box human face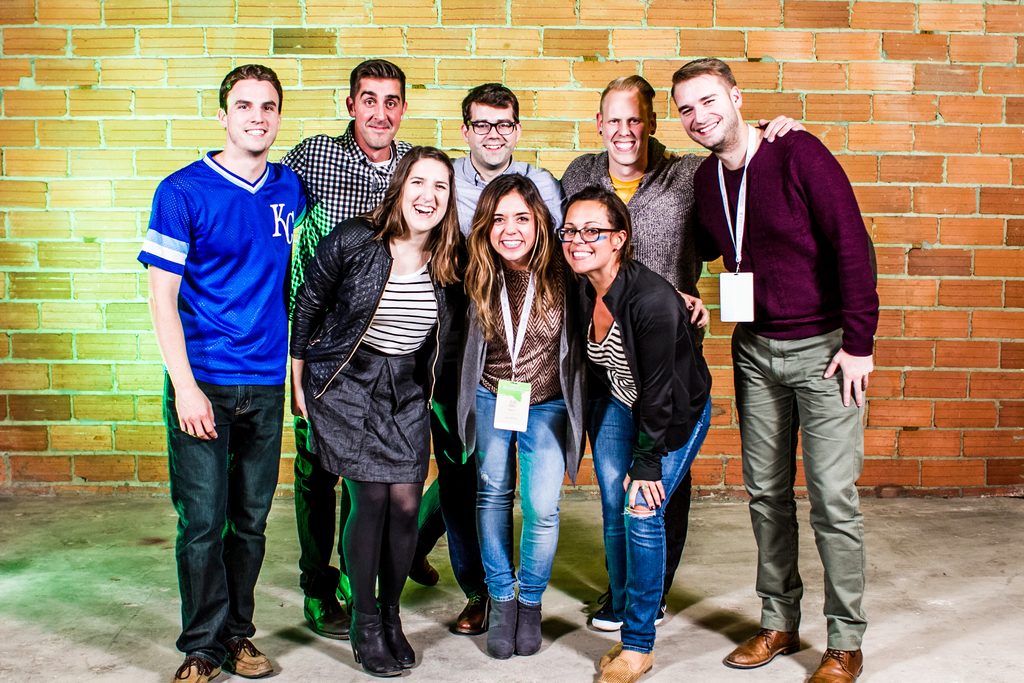
crop(465, 98, 516, 165)
